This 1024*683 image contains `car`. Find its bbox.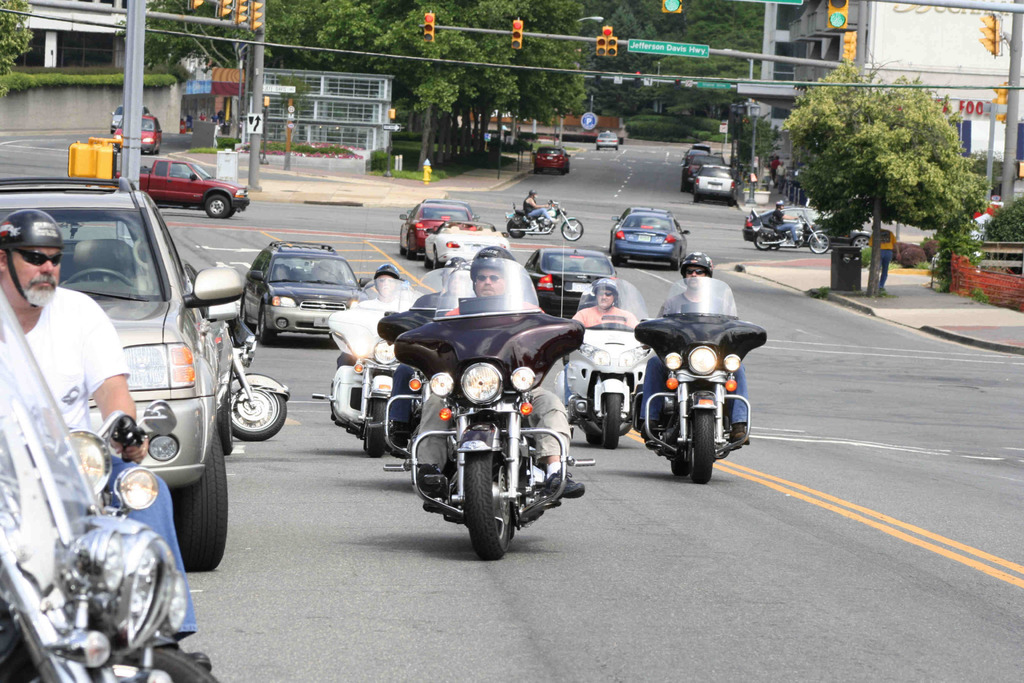
<bbox>0, 165, 250, 575</bbox>.
